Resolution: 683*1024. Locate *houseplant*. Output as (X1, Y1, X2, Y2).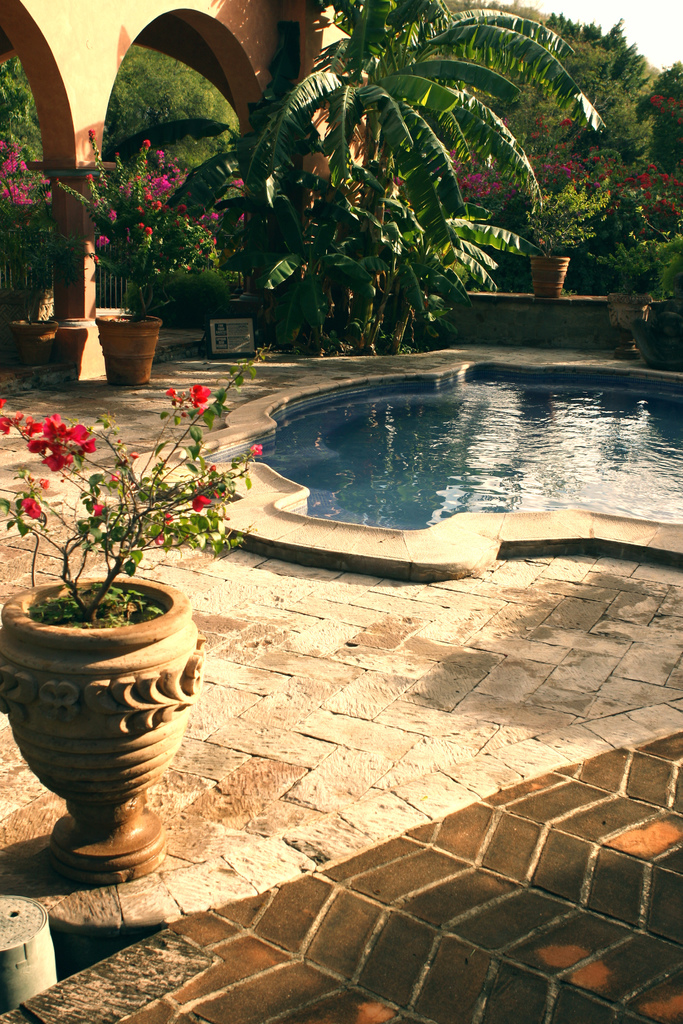
(509, 172, 611, 301).
